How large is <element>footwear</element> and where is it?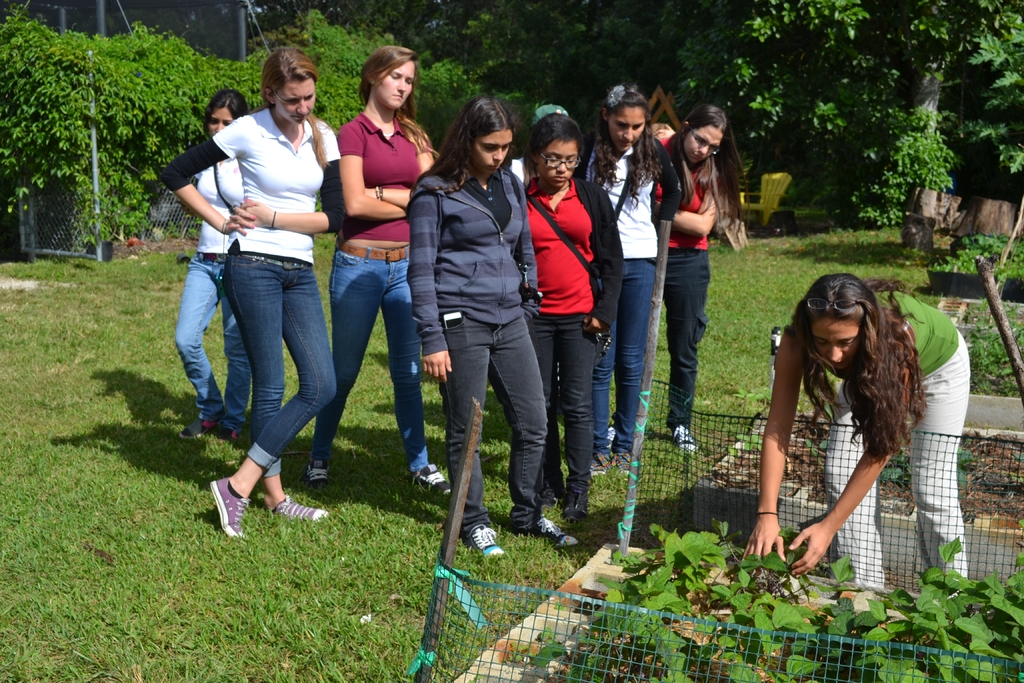
Bounding box: crop(611, 447, 637, 487).
